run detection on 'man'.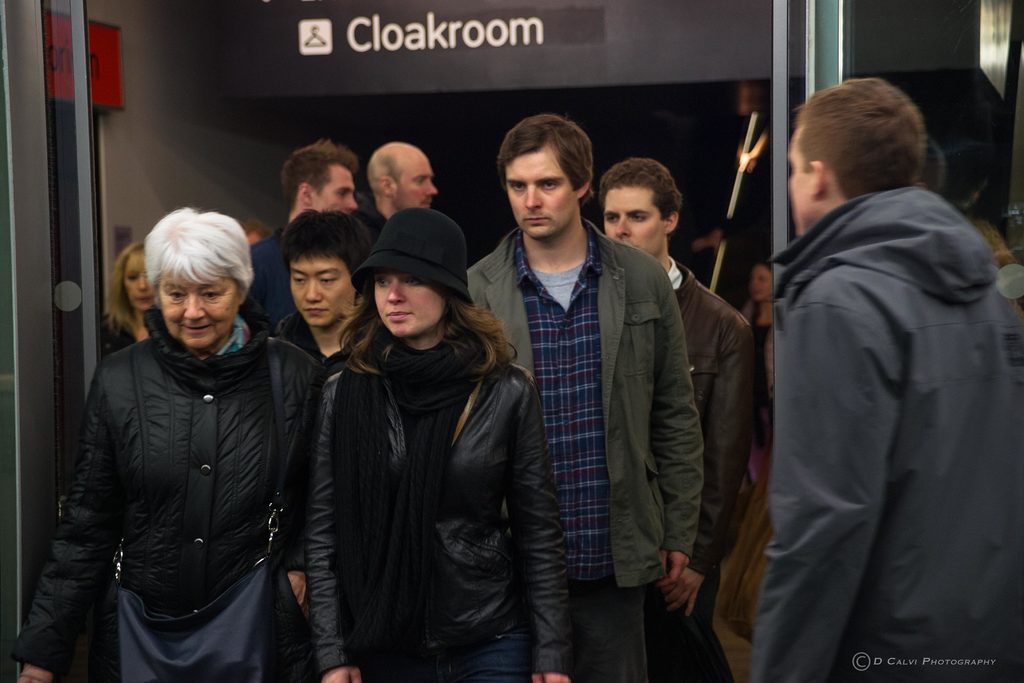
Result: (left=364, top=137, right=440, bottom=237).
